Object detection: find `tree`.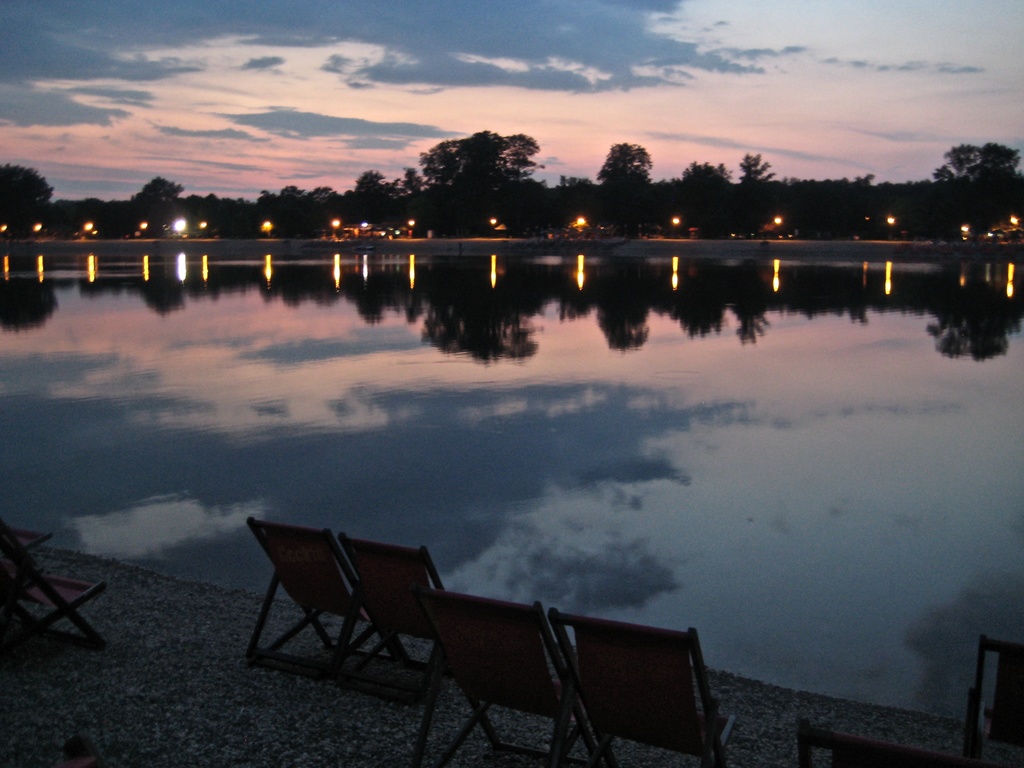
bbox=(0, 164, 70, 246).
